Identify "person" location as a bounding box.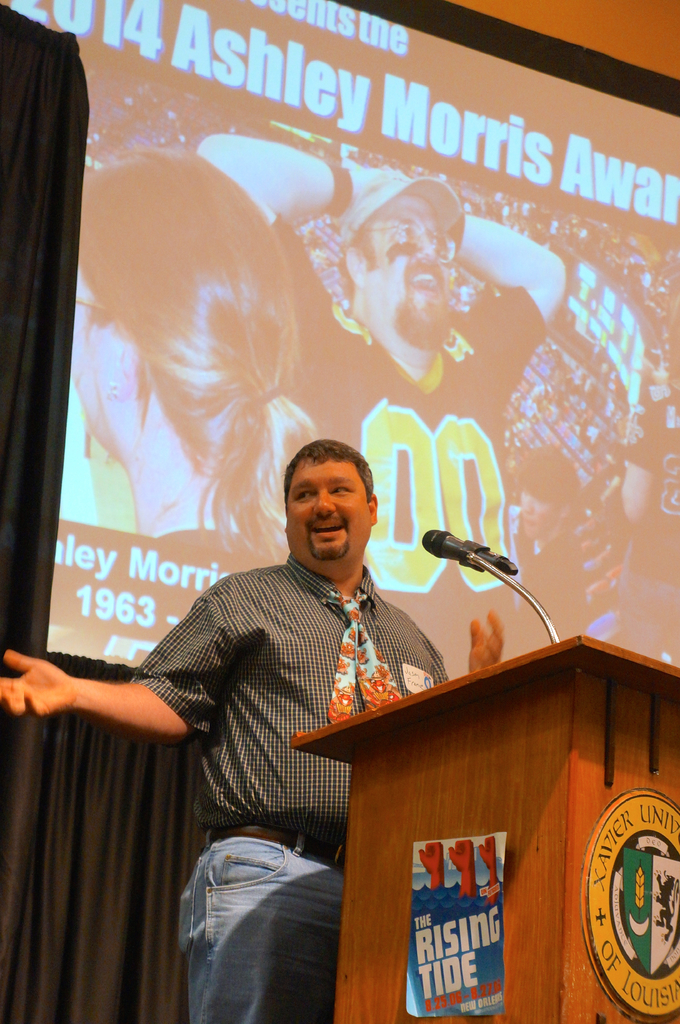
l=64, t=150, r=321, b=564.
